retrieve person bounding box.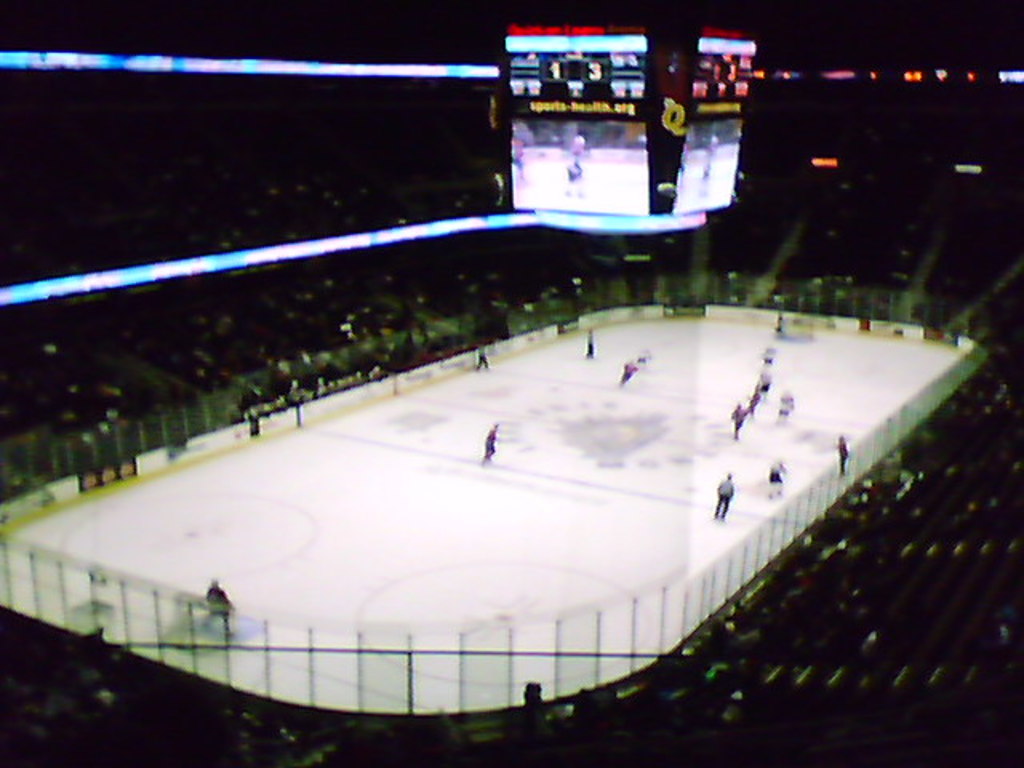
Bounding box: [x1=475, y1=419, x2=506, y2=466].
